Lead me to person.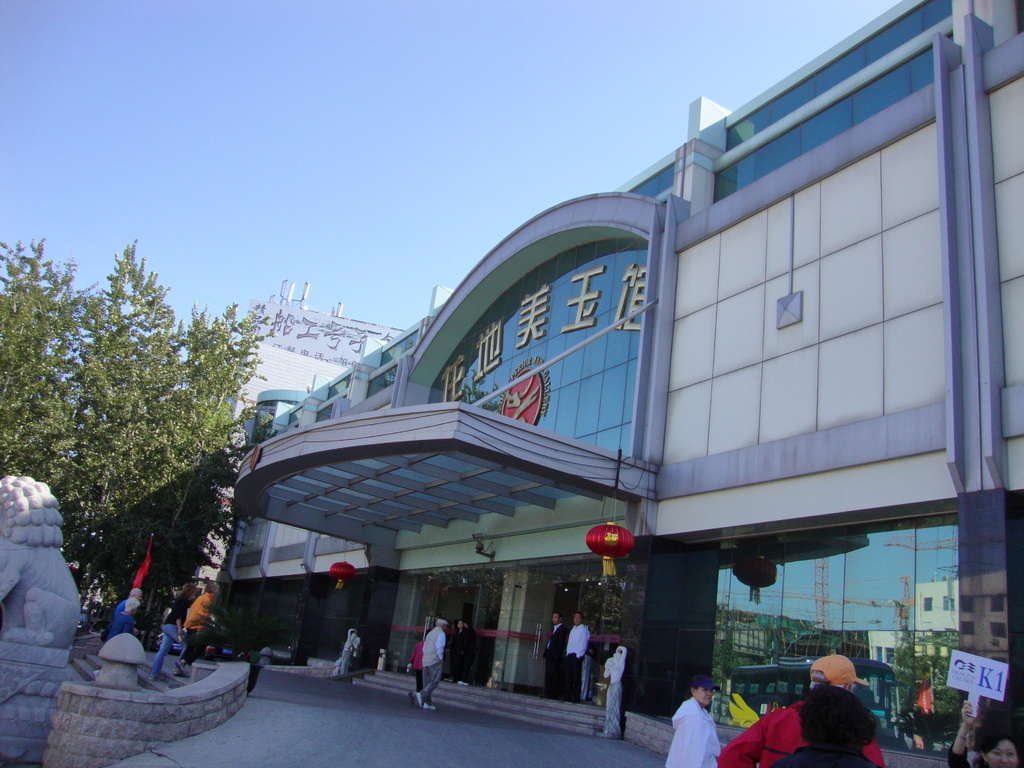
Lead to crop(715, 653, 890, 764).
